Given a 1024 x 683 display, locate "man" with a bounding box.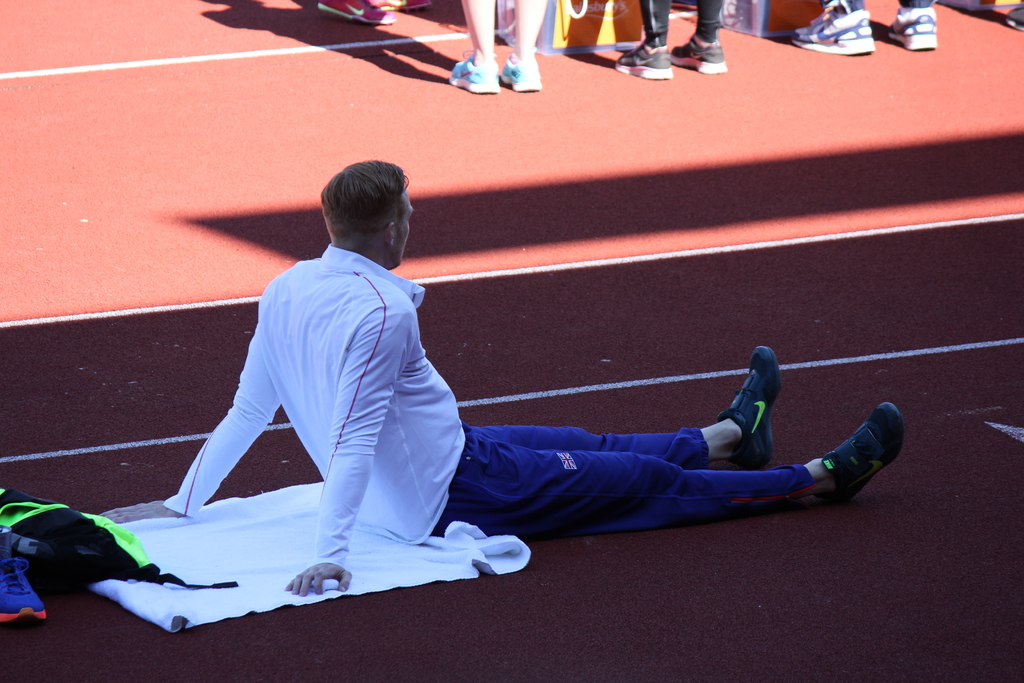
Located: [left=145, top=215, right=833, bottom=606].
